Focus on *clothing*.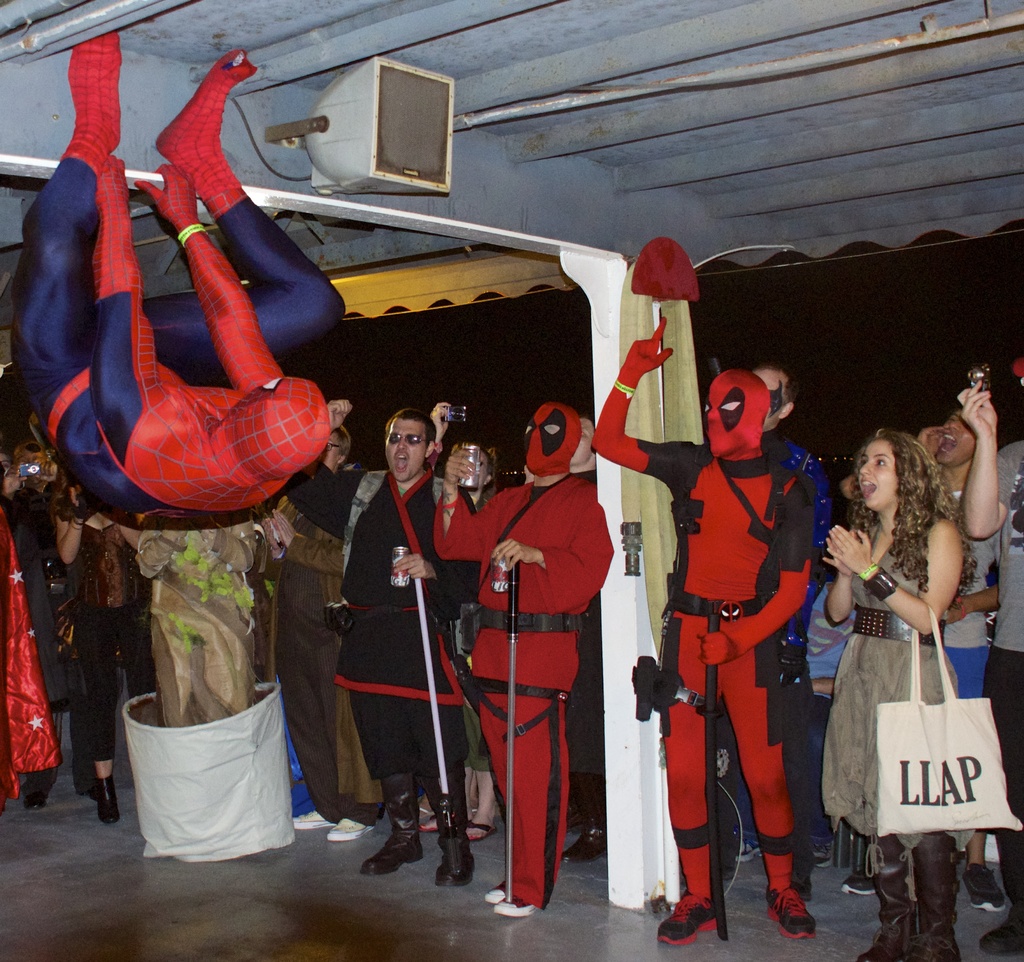
Focused at x1=67, y1=628, x2=143, y2=784.
